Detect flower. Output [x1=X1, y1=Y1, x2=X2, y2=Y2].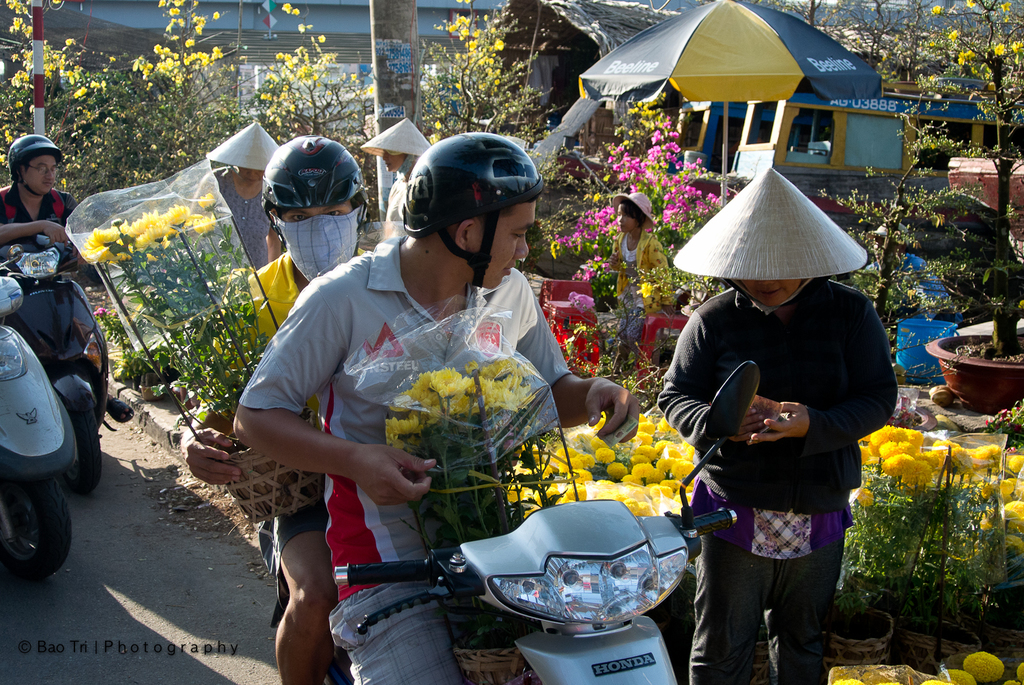
[x1=966, y1=0, x2=976, y2=8].
